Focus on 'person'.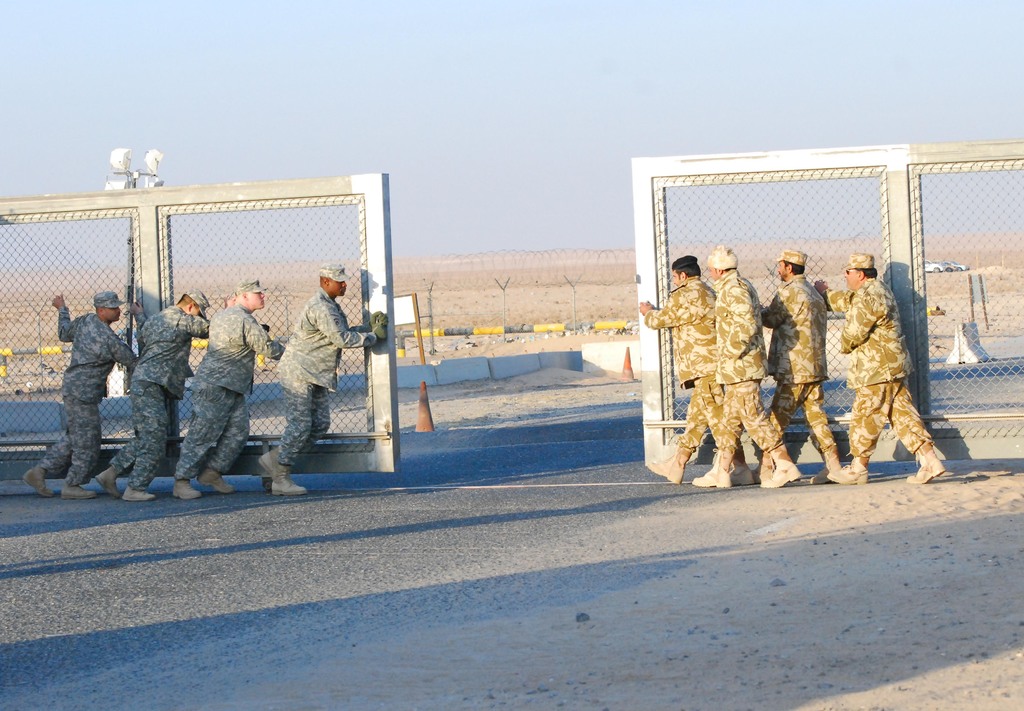
Focused at rect(763, 248, 842, 487).
